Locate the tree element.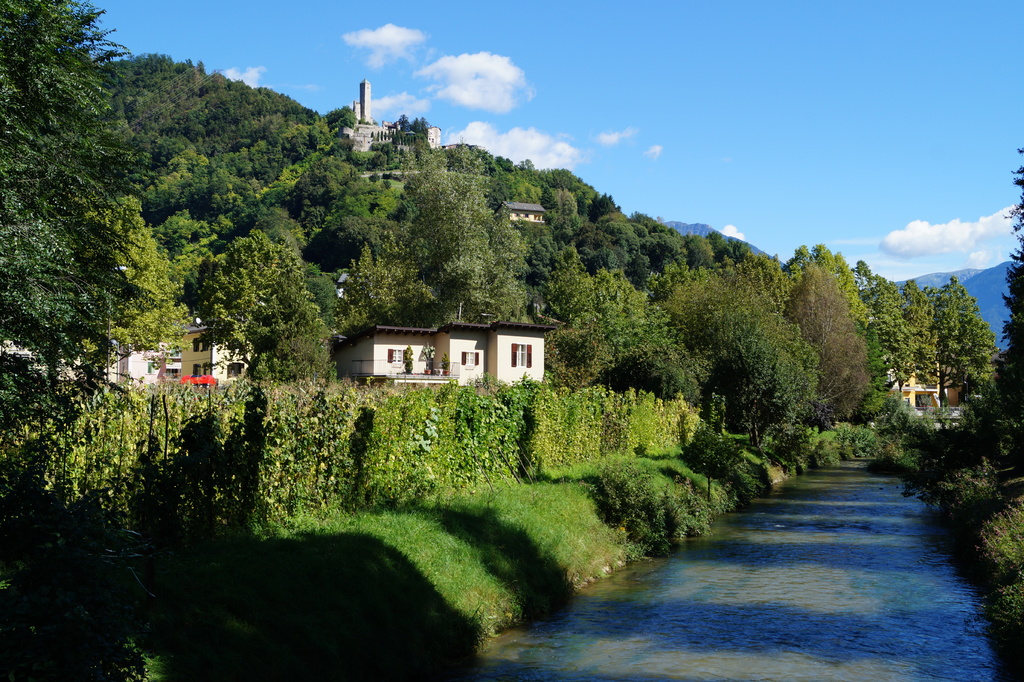
Element bbox: {"left": 562, "top": 193, "right": 577, "bottom": 234}.
